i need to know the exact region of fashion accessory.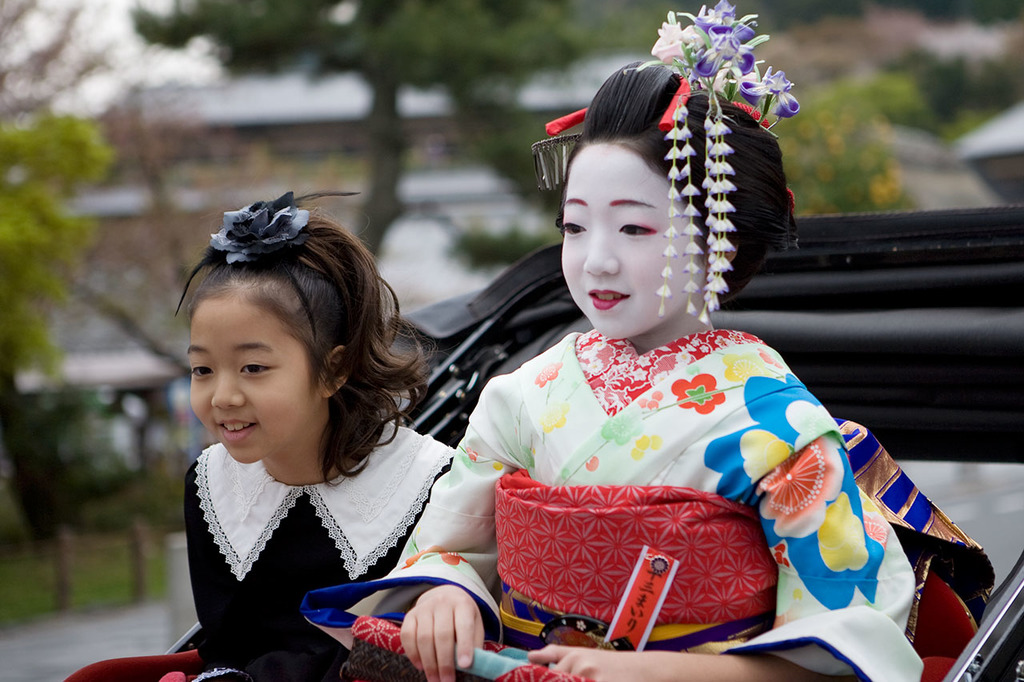
Region: (530, 107, 595, 196).
